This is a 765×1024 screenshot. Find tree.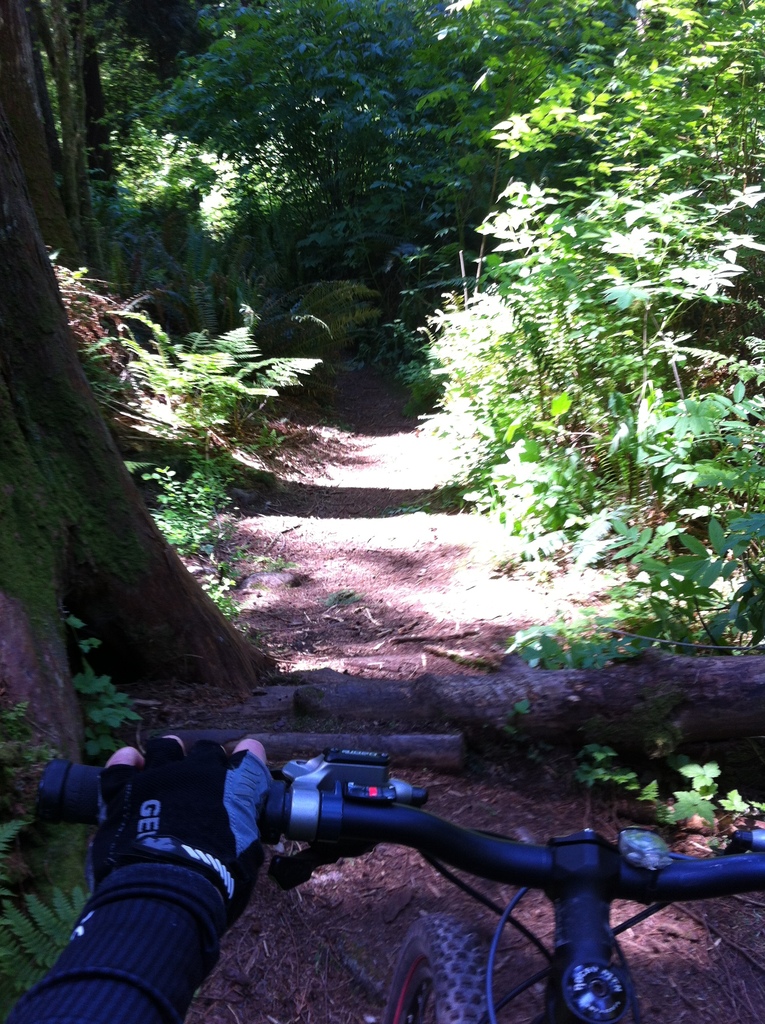
Bounding box: 0/0/305/857.
